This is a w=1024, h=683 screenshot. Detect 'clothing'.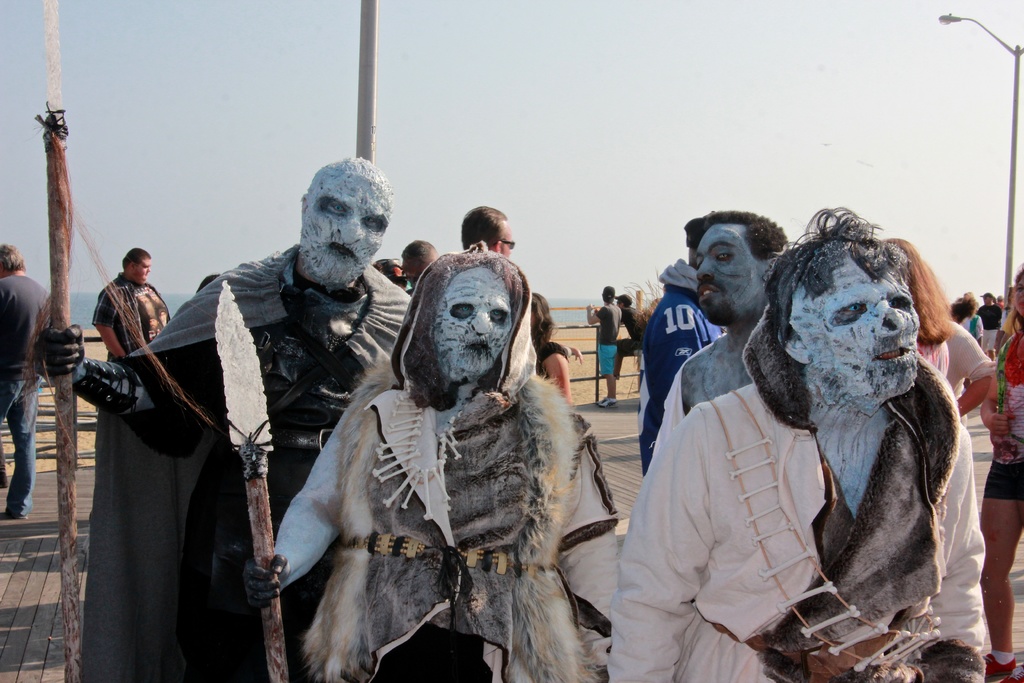
box(77, 196, 375, 655).
